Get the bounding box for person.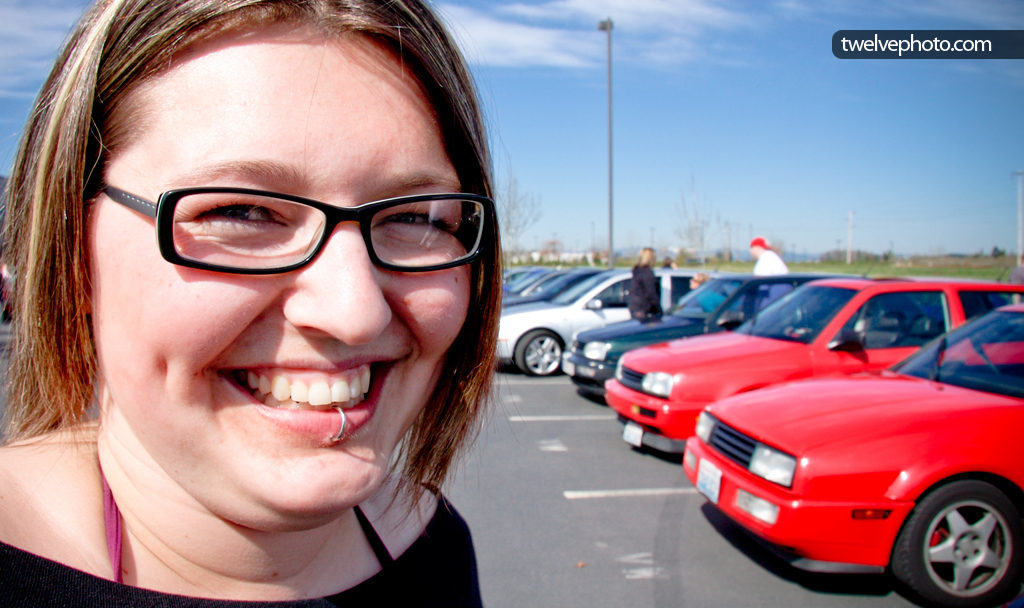
box(671, 272, 732, 317).
